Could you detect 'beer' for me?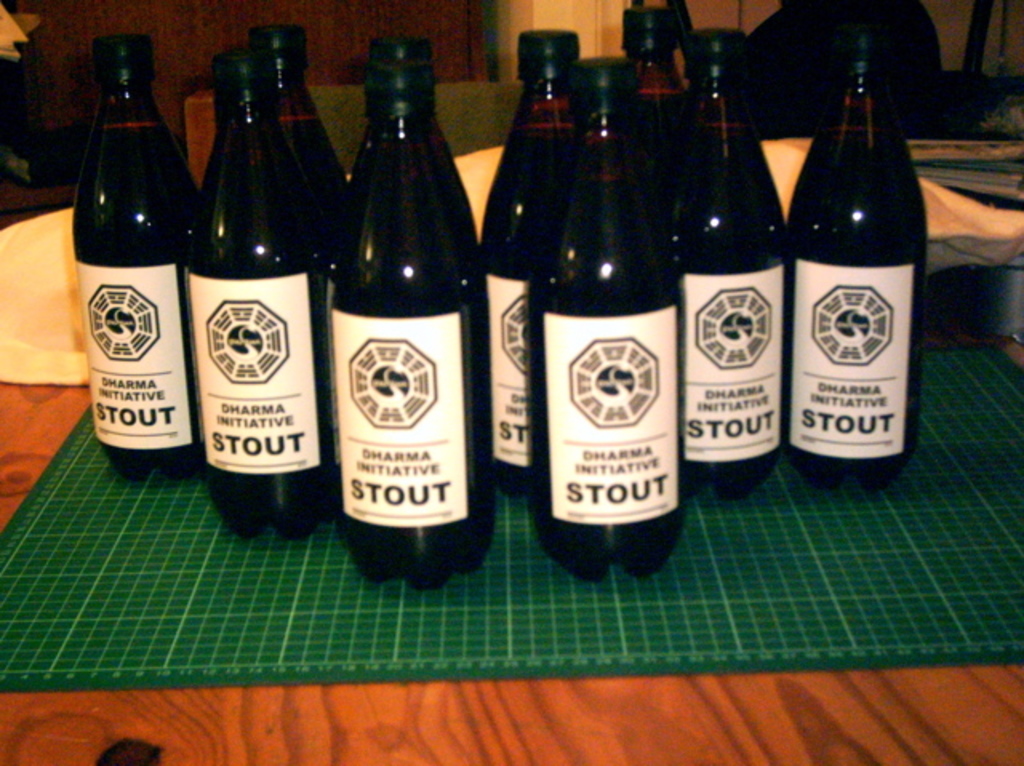
Detection result: (x1=176, y1=45, x2=339, y2=537).
